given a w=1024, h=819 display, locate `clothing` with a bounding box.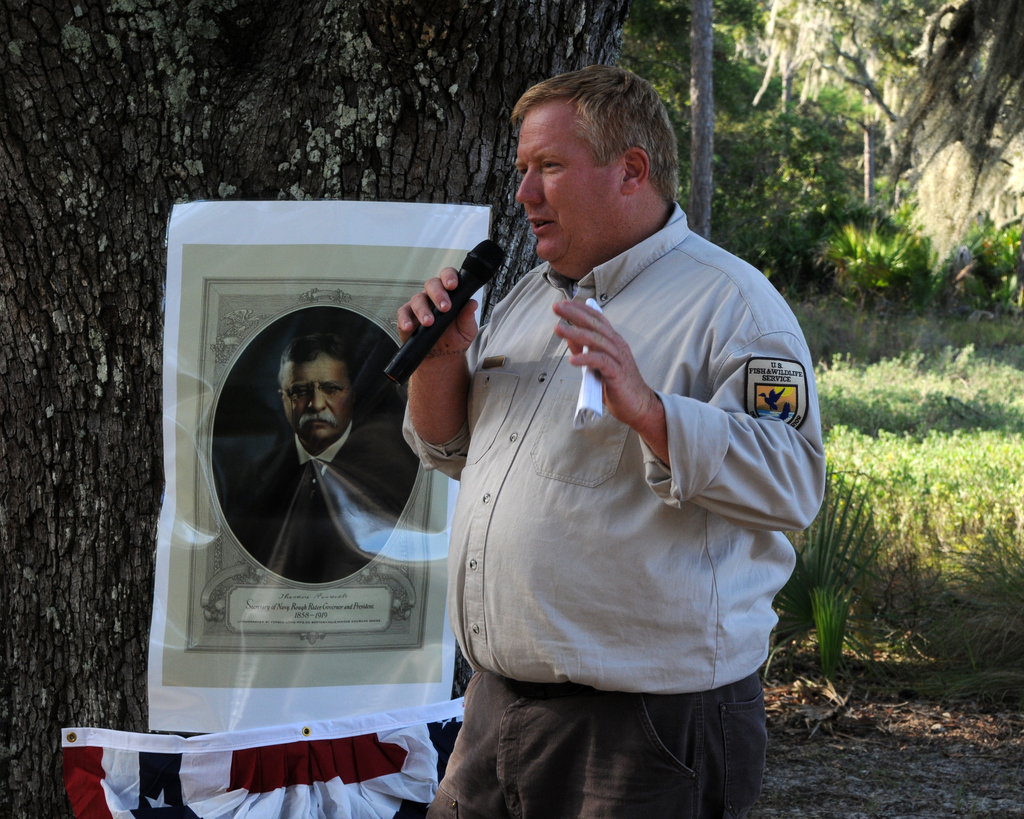
Located: (x1=401, y1=198, x2=825, y2=697).
